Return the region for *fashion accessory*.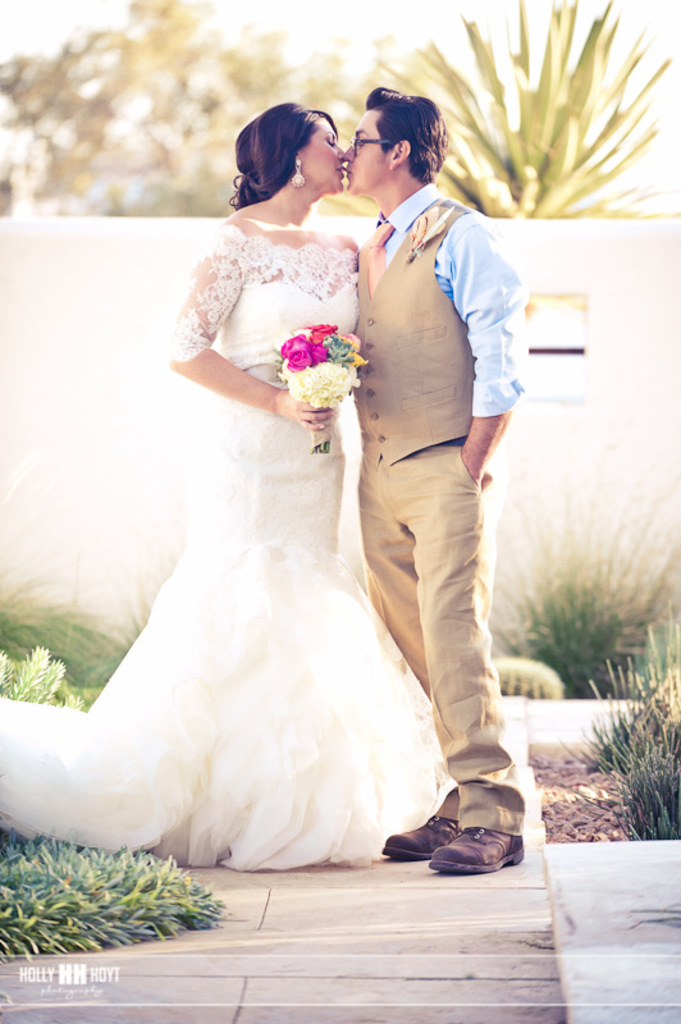
region(380, 813, 462, 861).
